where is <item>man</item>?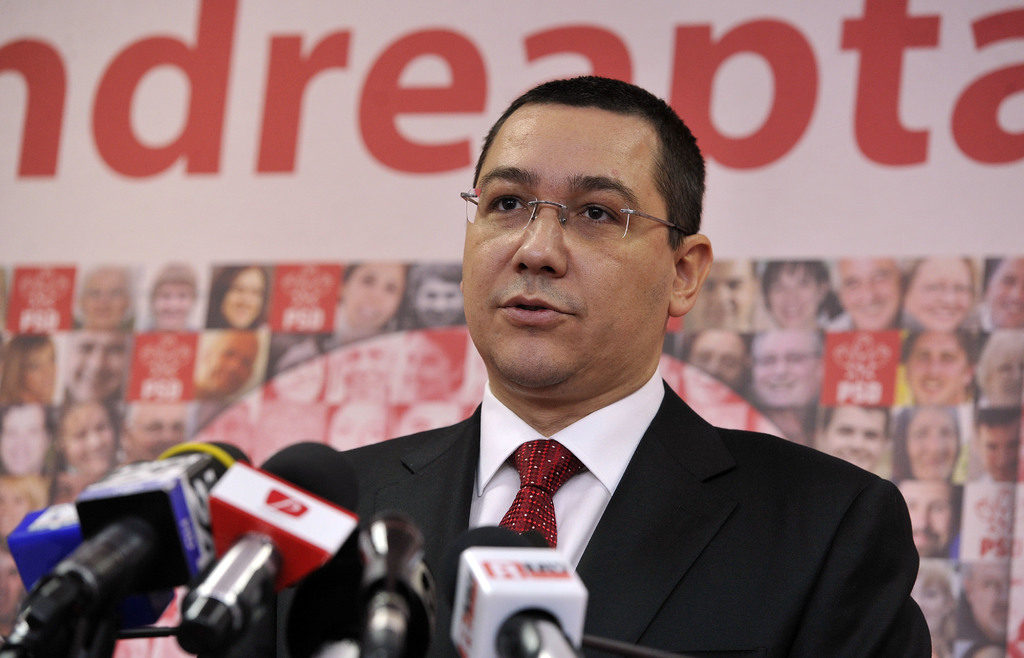
[x1=394, y1=269, x2=465, y2=329].
